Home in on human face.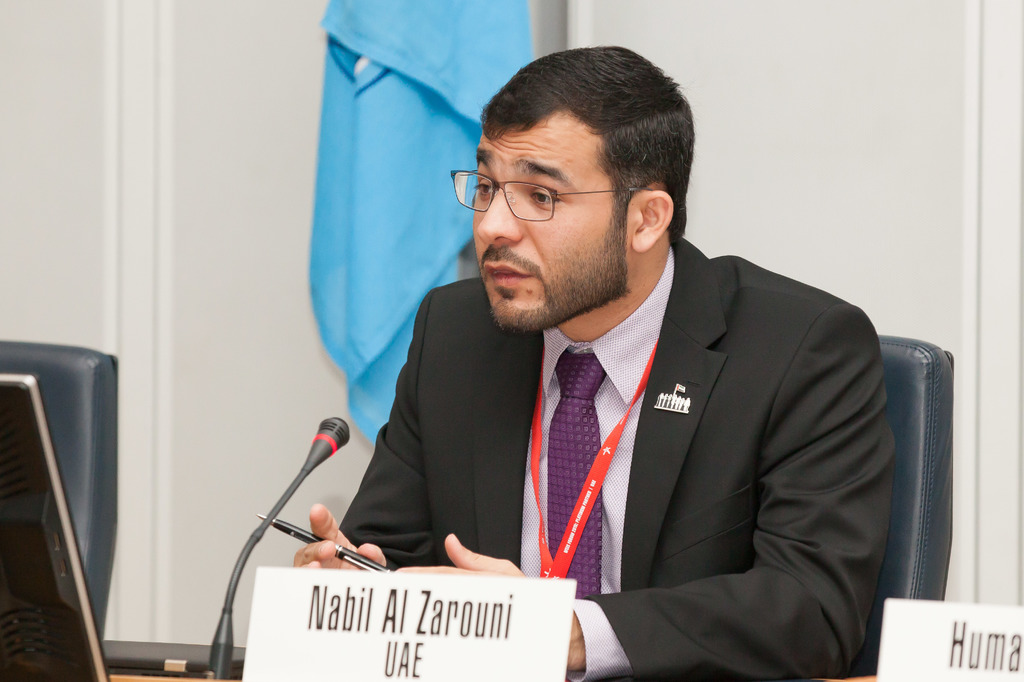
Homed in at <region>479, 109, 631, 342</region>.
